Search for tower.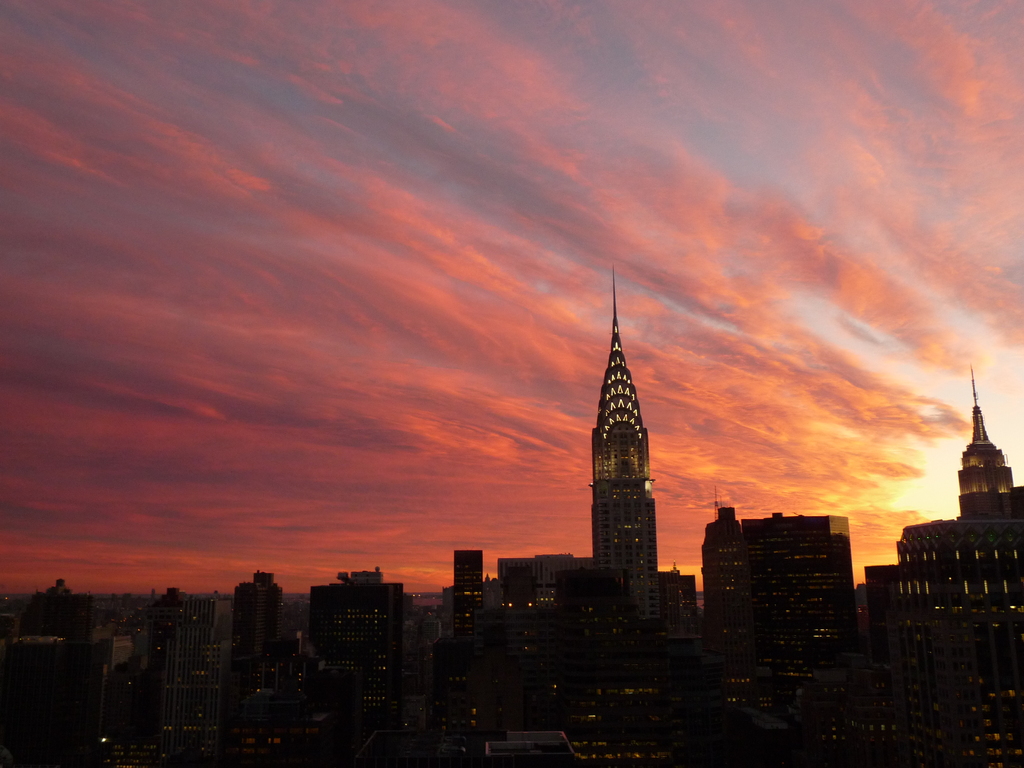
Found at x1=960 y1=360 x2=1023 y2=522.
